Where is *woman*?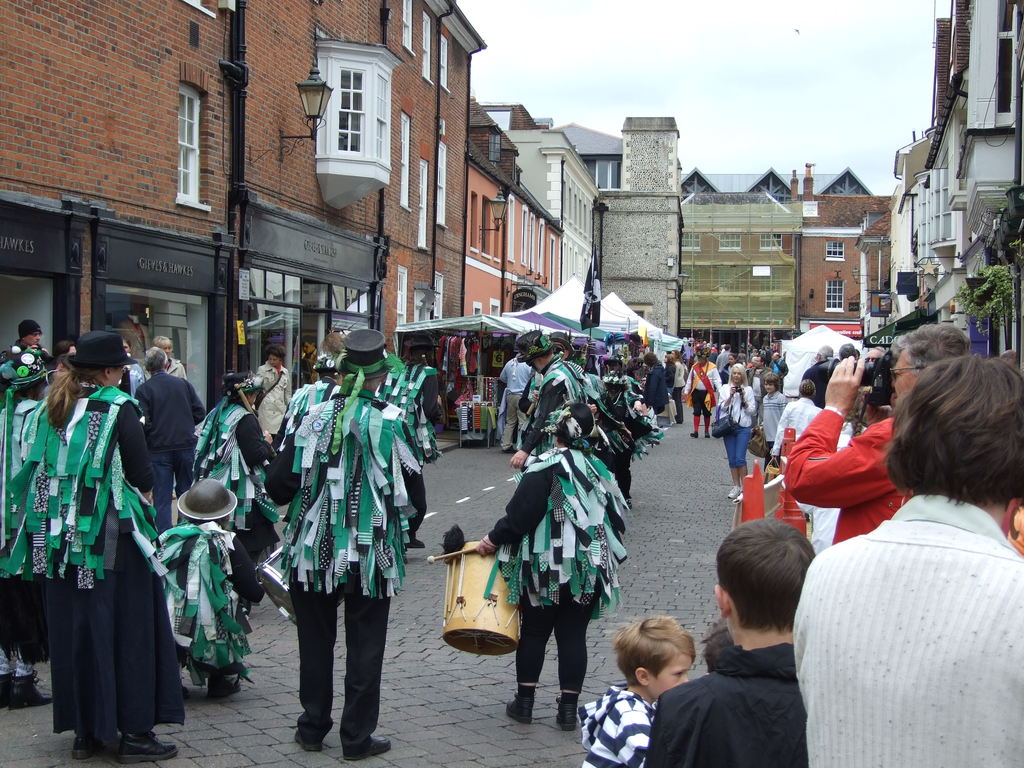
pyautogui.locateOnScreen(670, 347, 690, 426).
